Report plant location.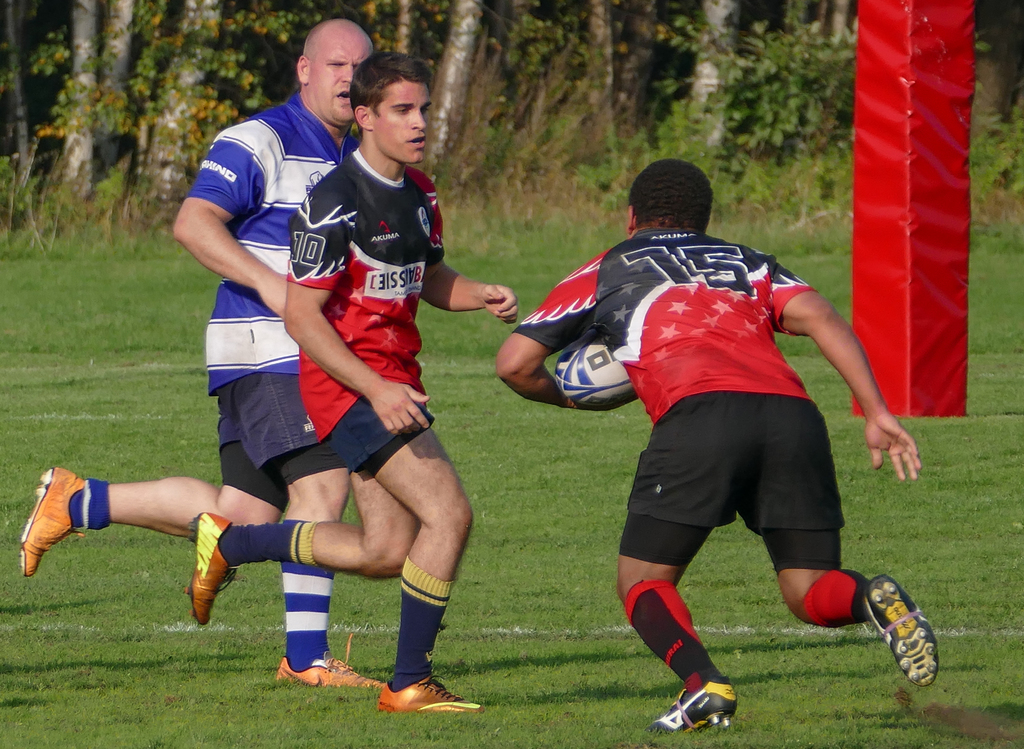
Report: (left=656, top=1, right=851, bottom=180).
